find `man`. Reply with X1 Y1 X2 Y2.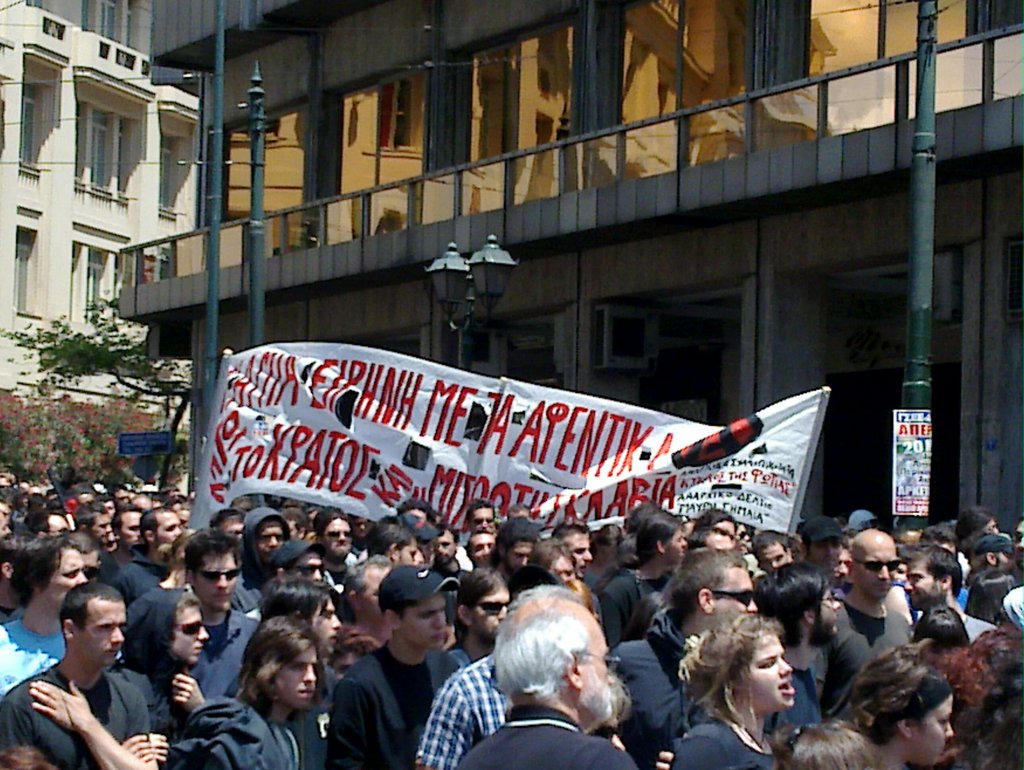
326 564 461 768.
